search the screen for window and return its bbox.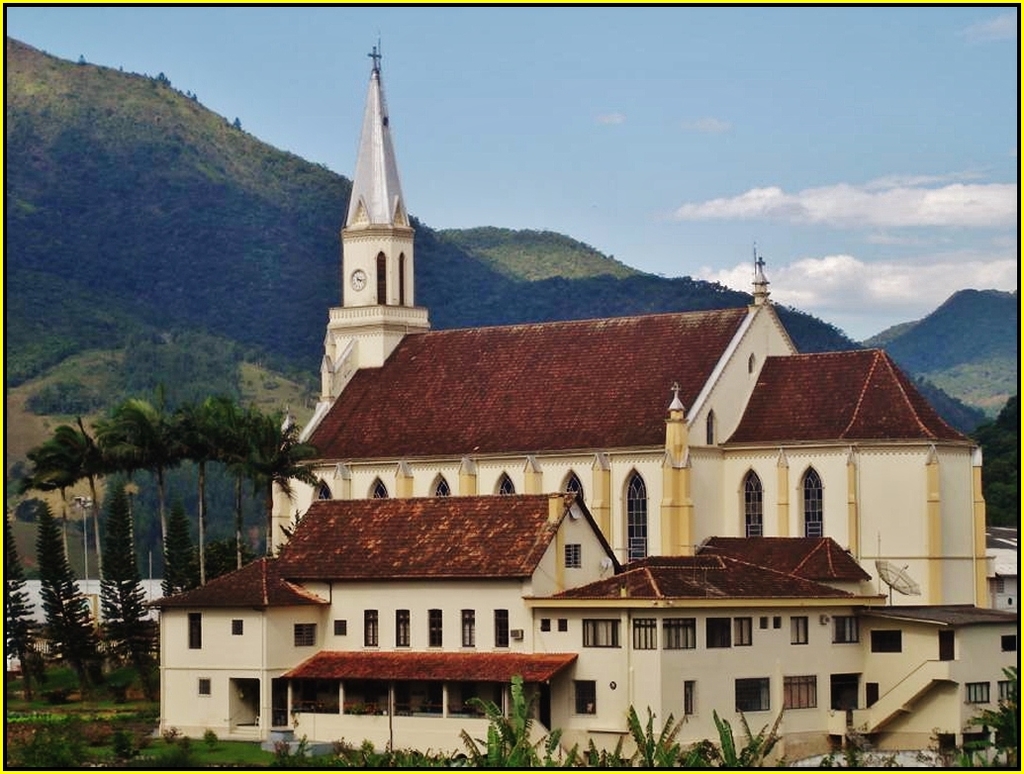
Found: (561, 621, 568, 629).
